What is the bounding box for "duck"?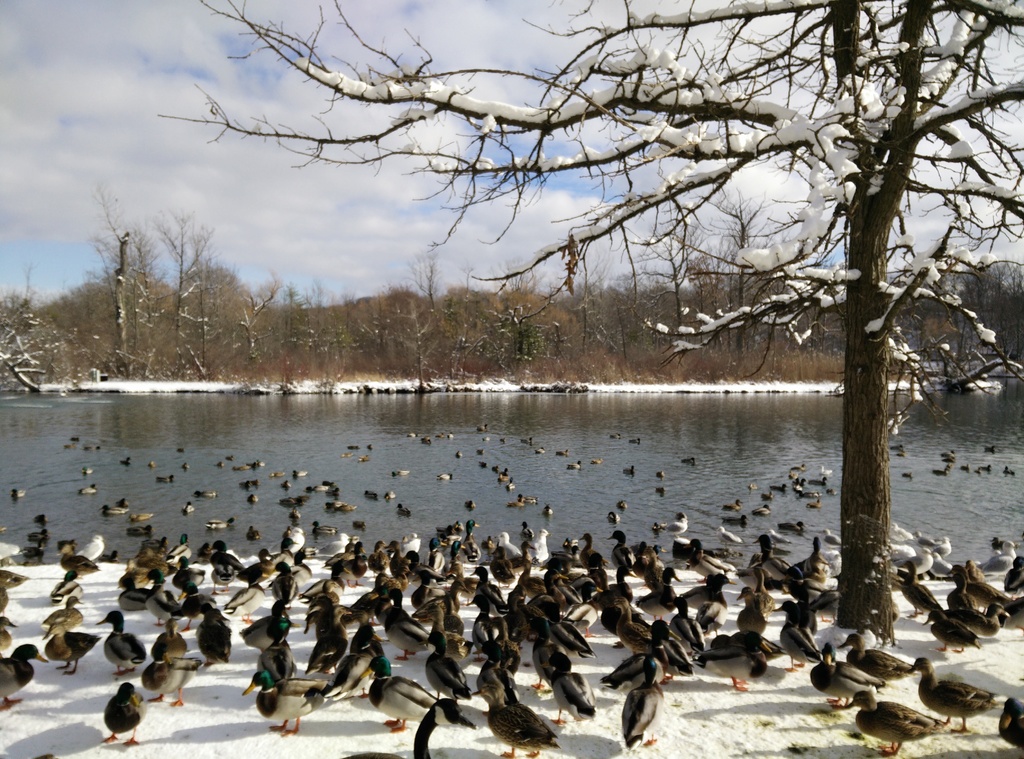
bbox=[570, 457, 586, 474].
